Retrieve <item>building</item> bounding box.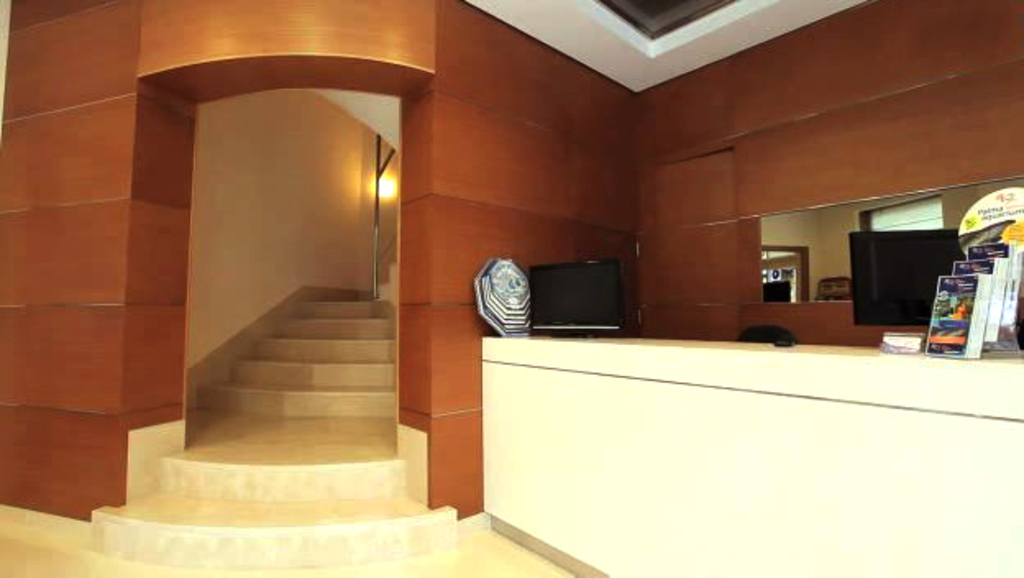
Bounding box: <box>0,0,1022,576</box>.
